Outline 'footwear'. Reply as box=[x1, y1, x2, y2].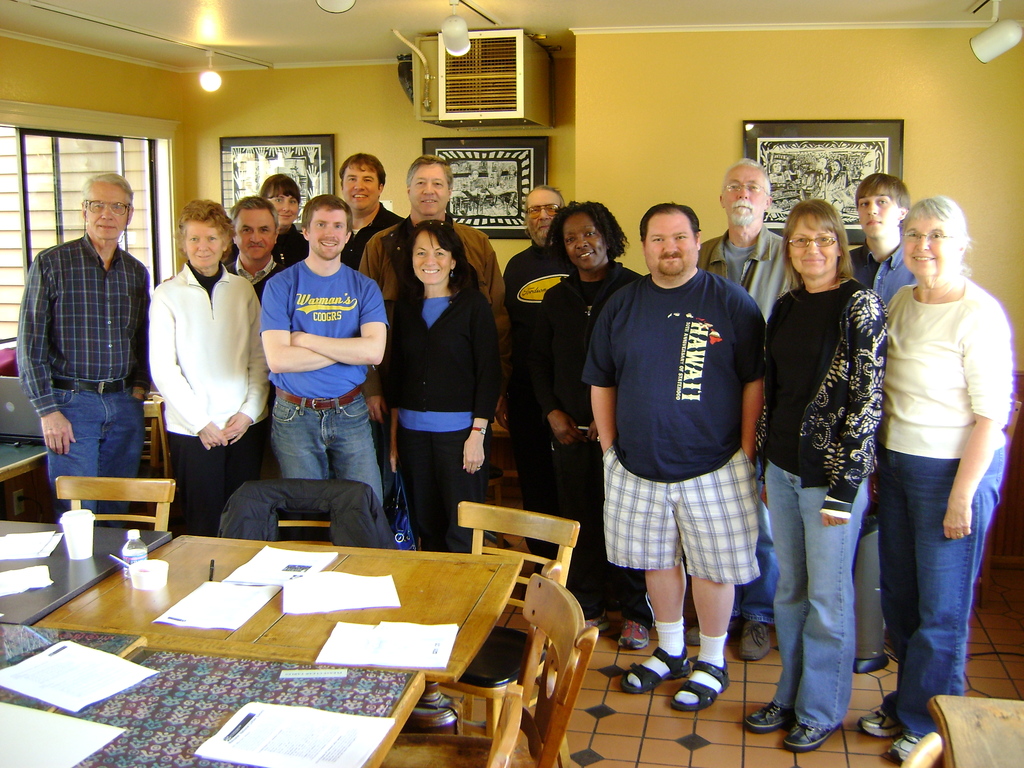
box=[886, 730, 938, 764].
